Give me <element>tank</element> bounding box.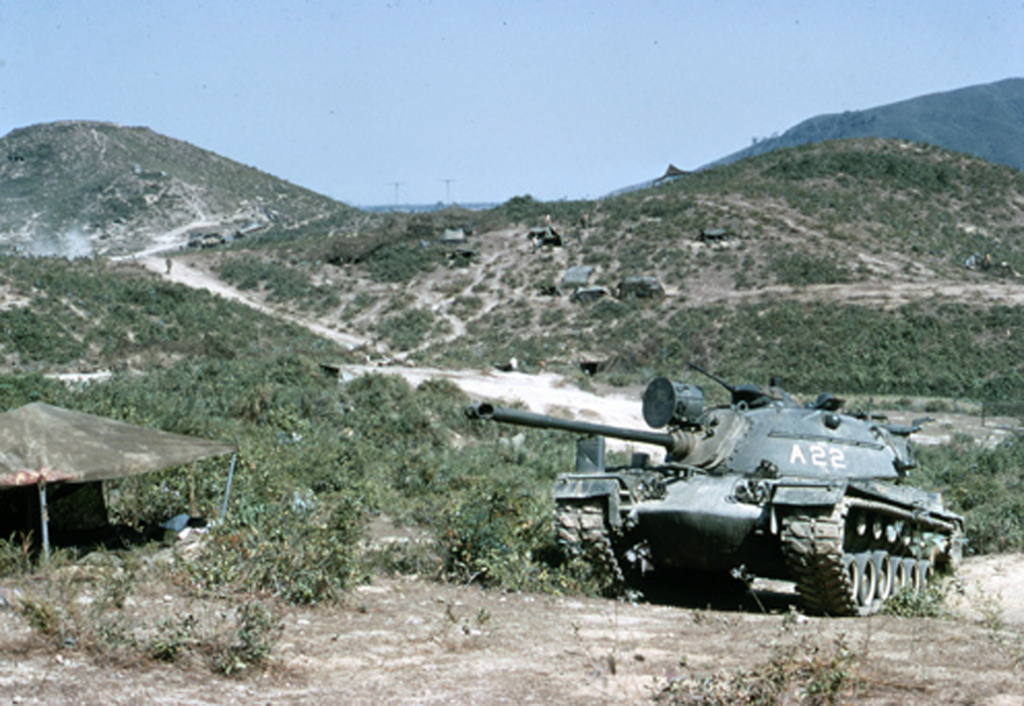
bbox=[478, 360, 970, 617].
